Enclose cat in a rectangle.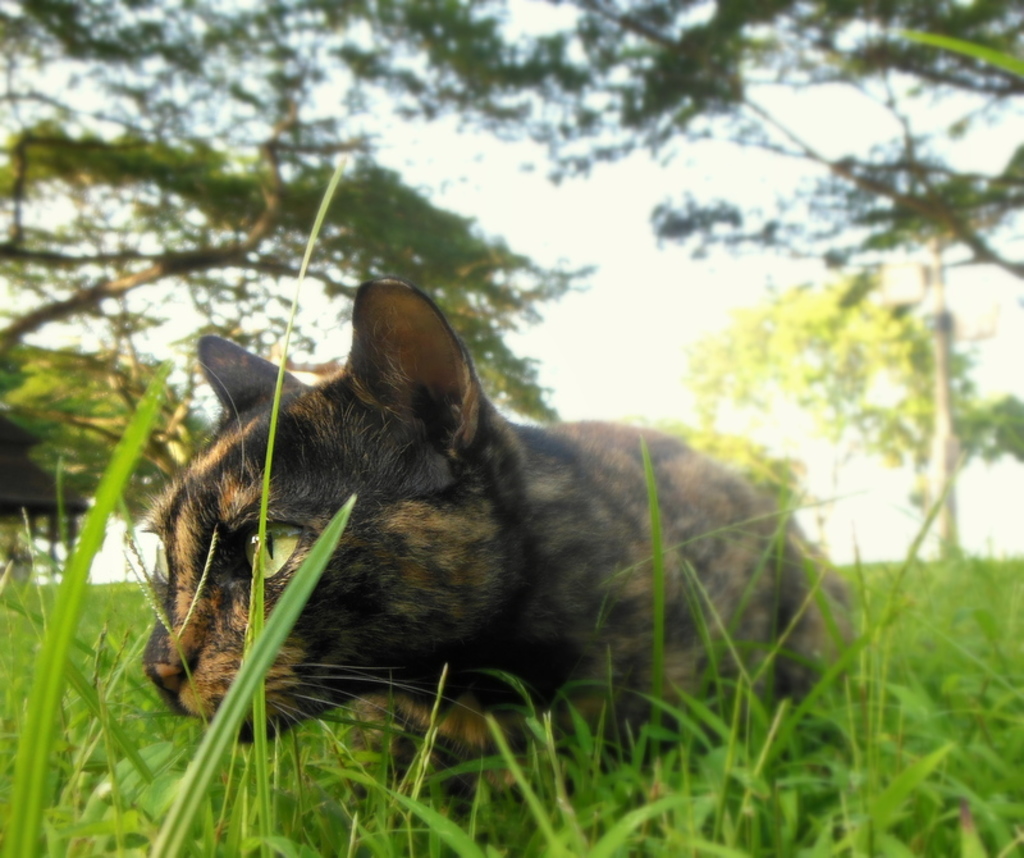
[133,278,864,857].
